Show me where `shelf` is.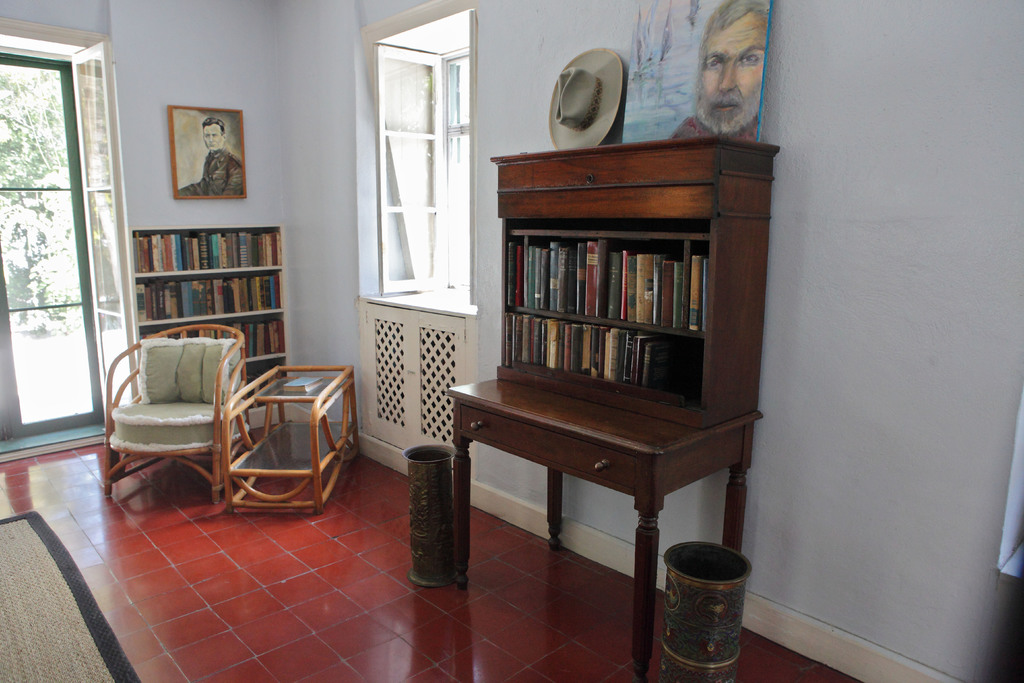
`shelf` is at pyautogui.locateOnScreen(501, 222, 707, 342).
